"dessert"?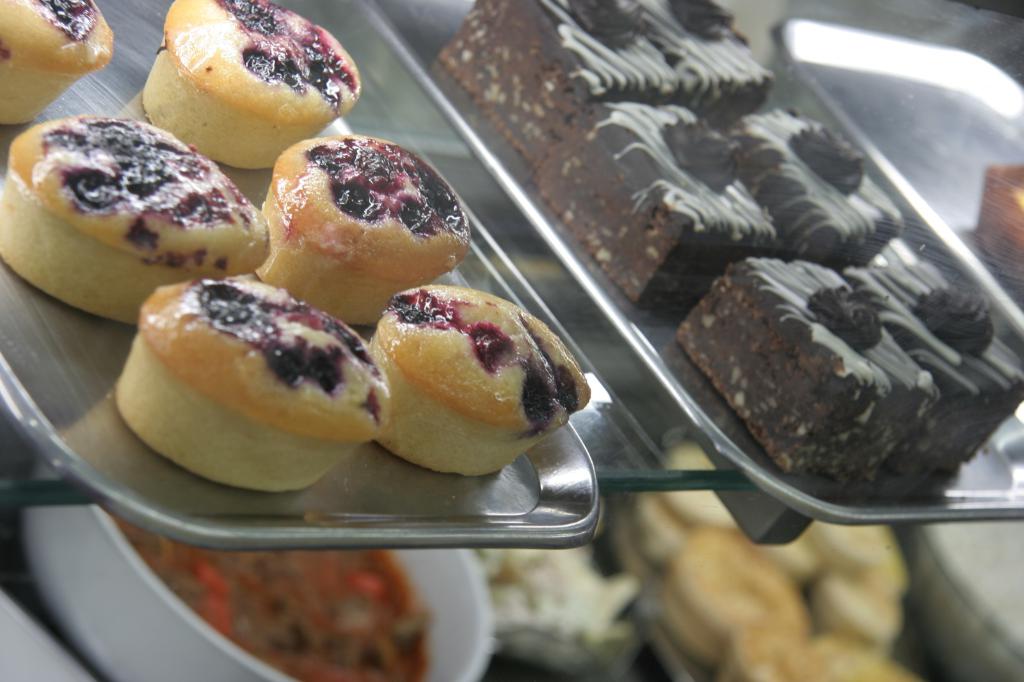
left=636, top=451, right=948, bottom=681
